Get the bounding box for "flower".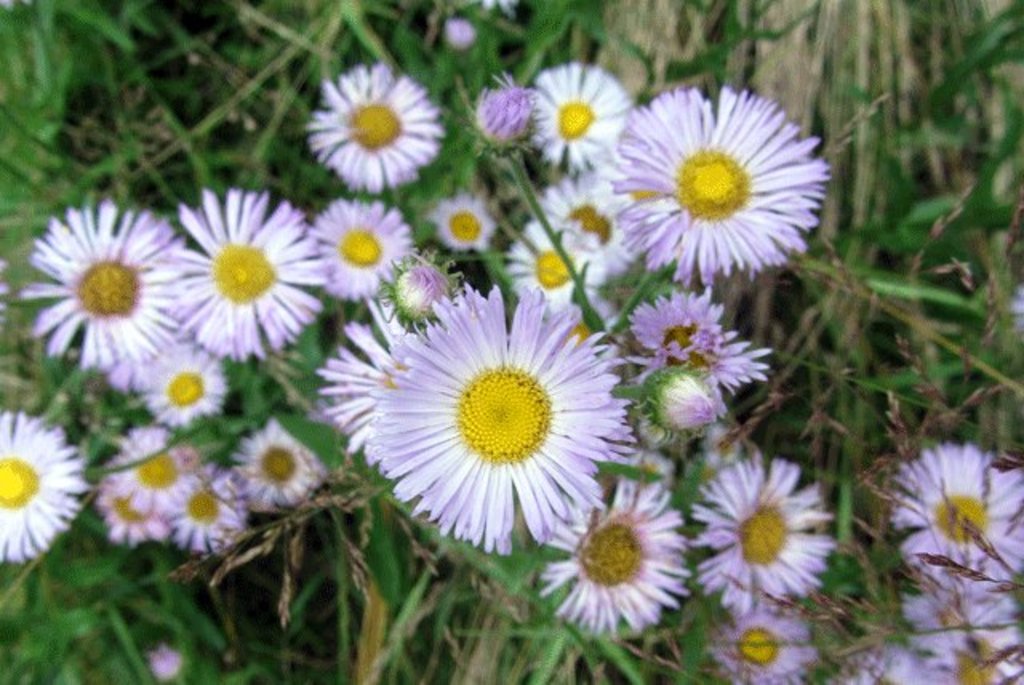
(0,413,96,575).
